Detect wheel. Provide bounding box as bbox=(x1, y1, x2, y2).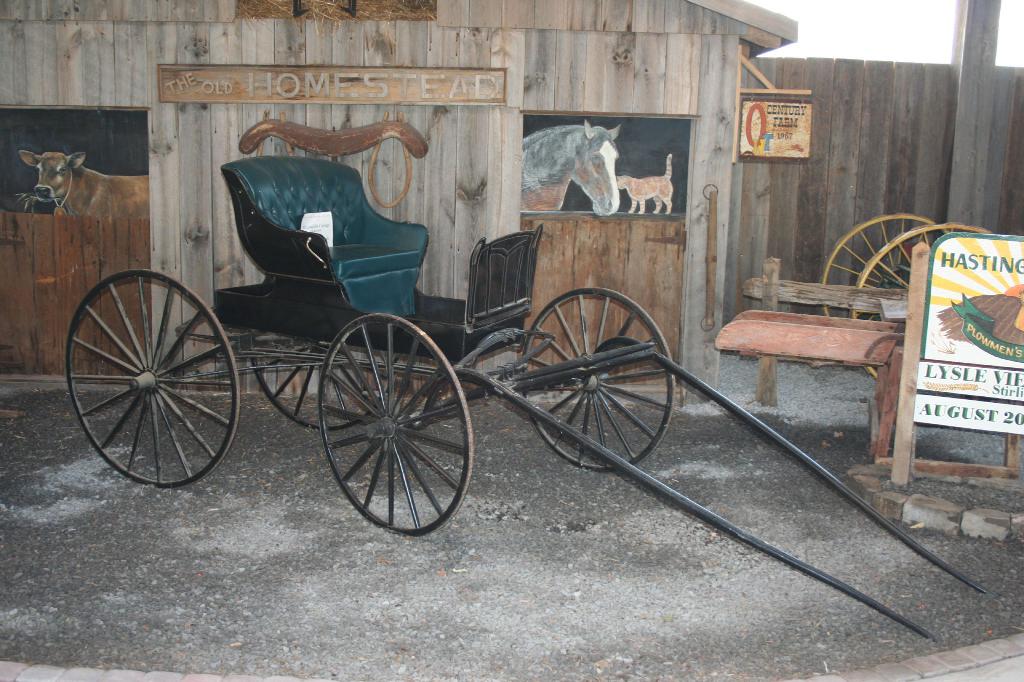
bbox=(317, 313, 475, 539).
